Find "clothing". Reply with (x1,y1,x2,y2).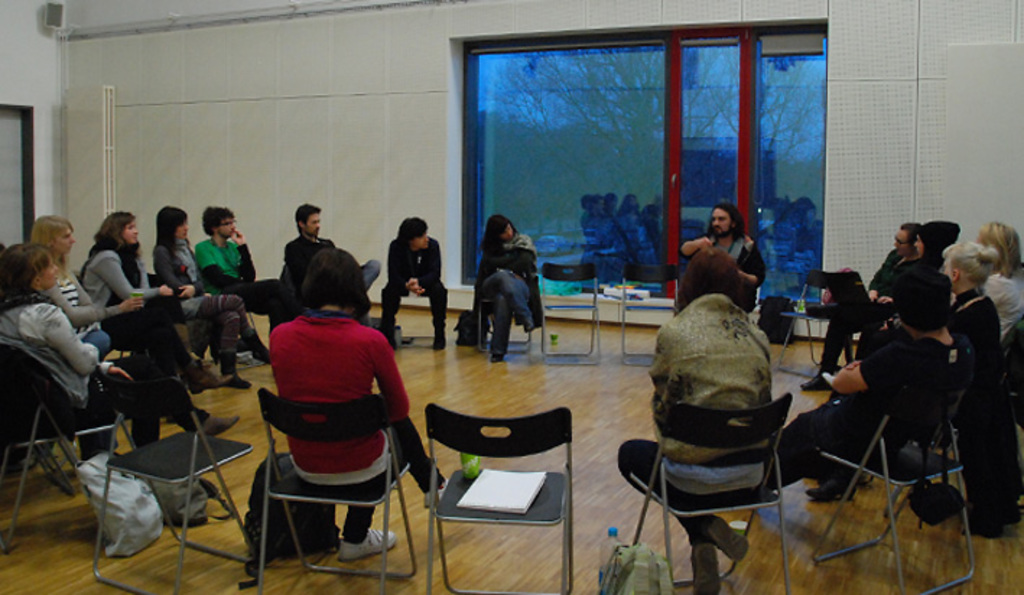
(764,318,969,495).
